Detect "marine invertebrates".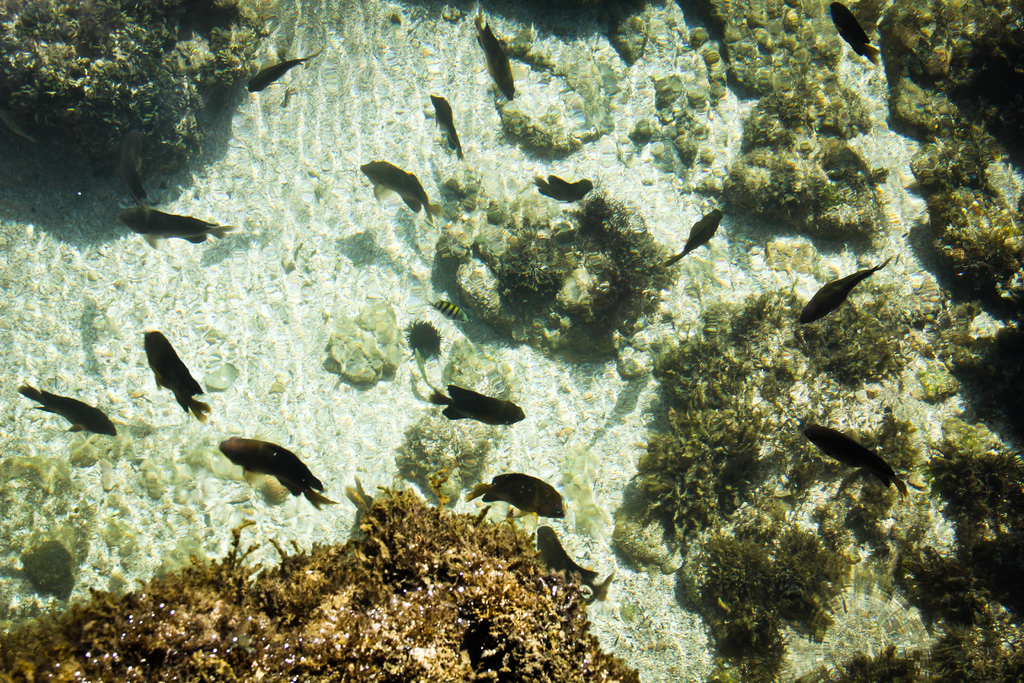
Detected at l=798, t=399, r=933, b=534.
